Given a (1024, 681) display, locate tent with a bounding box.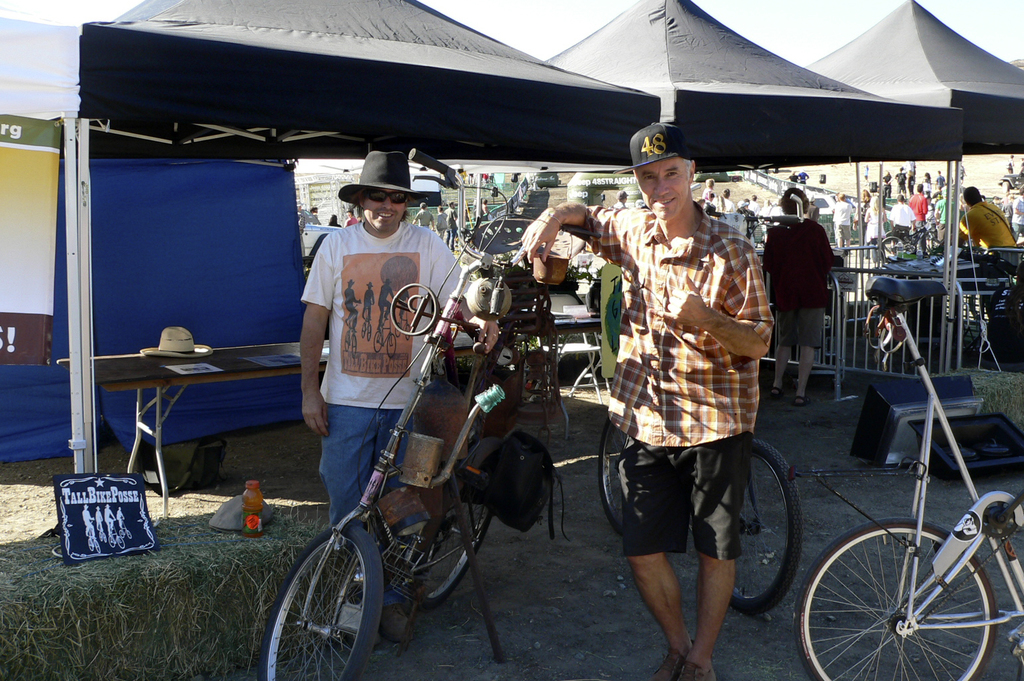
Located: Rect(806, 0, 1023, 359).
